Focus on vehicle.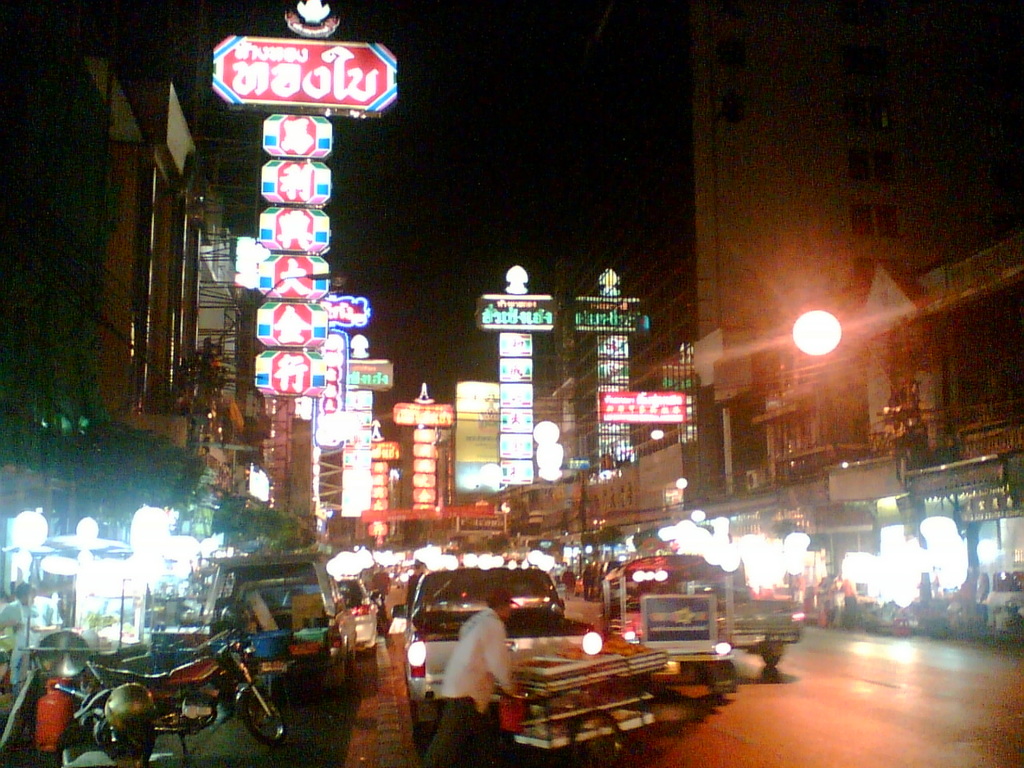
Focused at (x1=602, y1=554, x2=810, y2=666).
